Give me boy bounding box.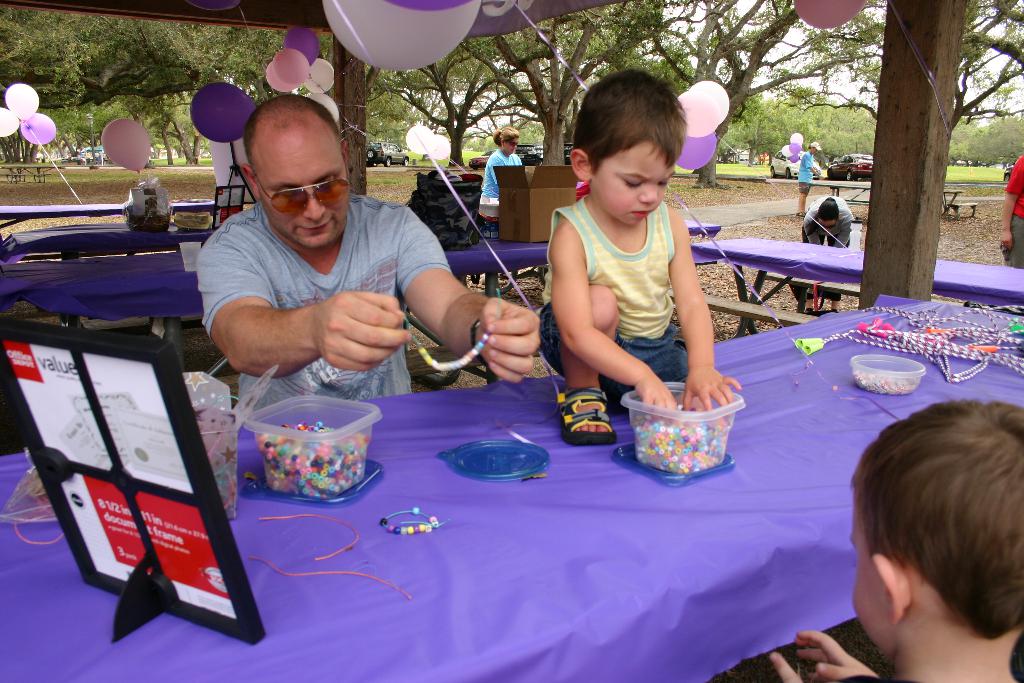
BBox(771, 397, 1023, 682).
